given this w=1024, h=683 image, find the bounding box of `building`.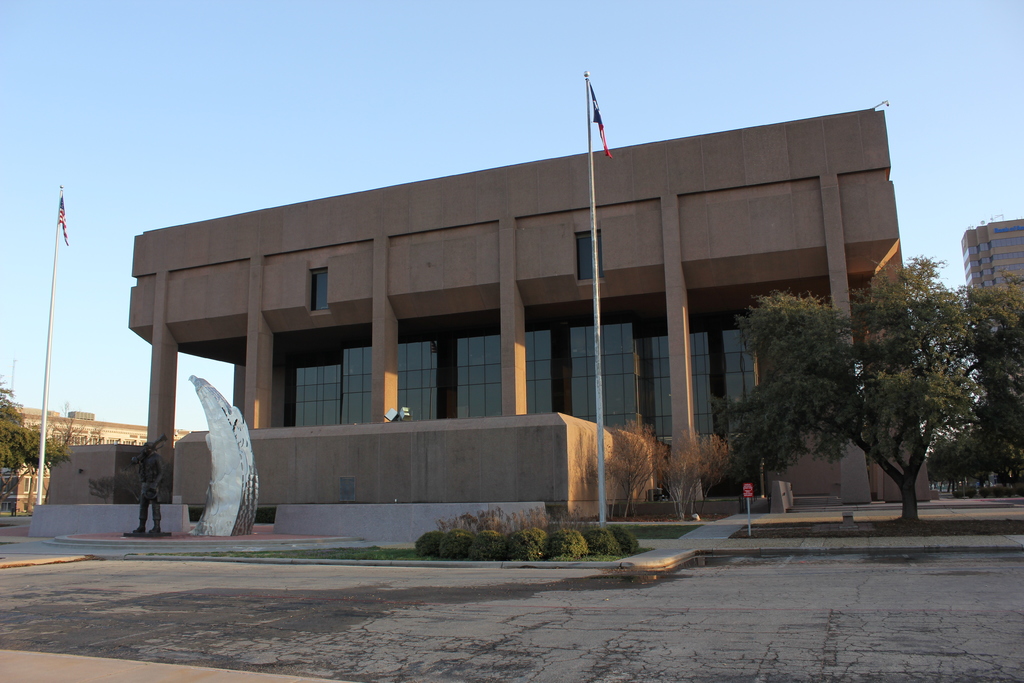
crop(0, 401, 198, 520).
